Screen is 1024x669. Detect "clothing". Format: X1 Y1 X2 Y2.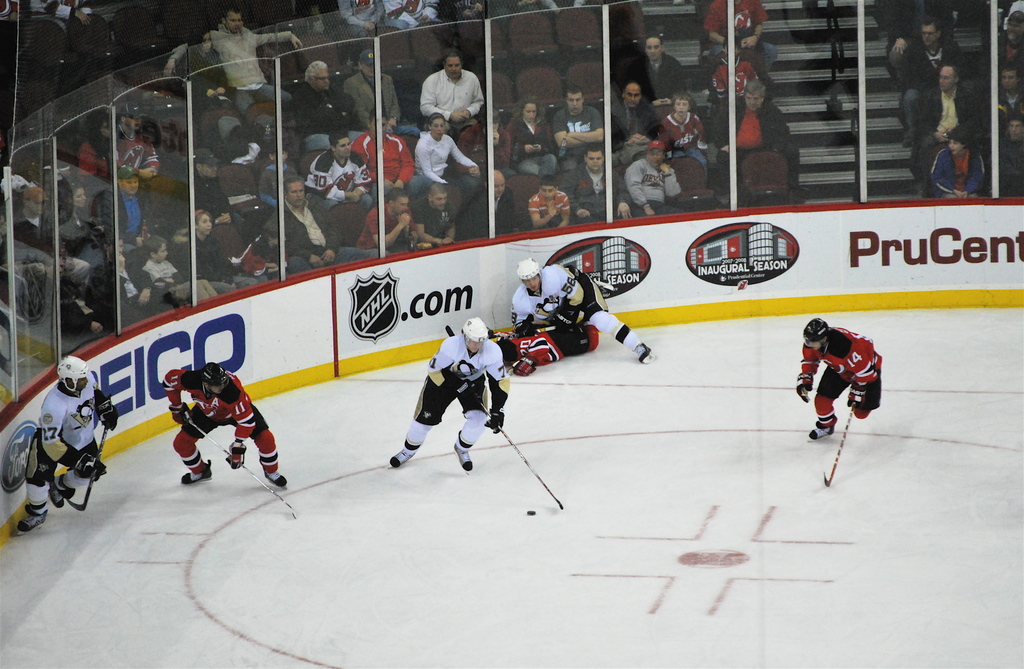
467 186 516 247.
